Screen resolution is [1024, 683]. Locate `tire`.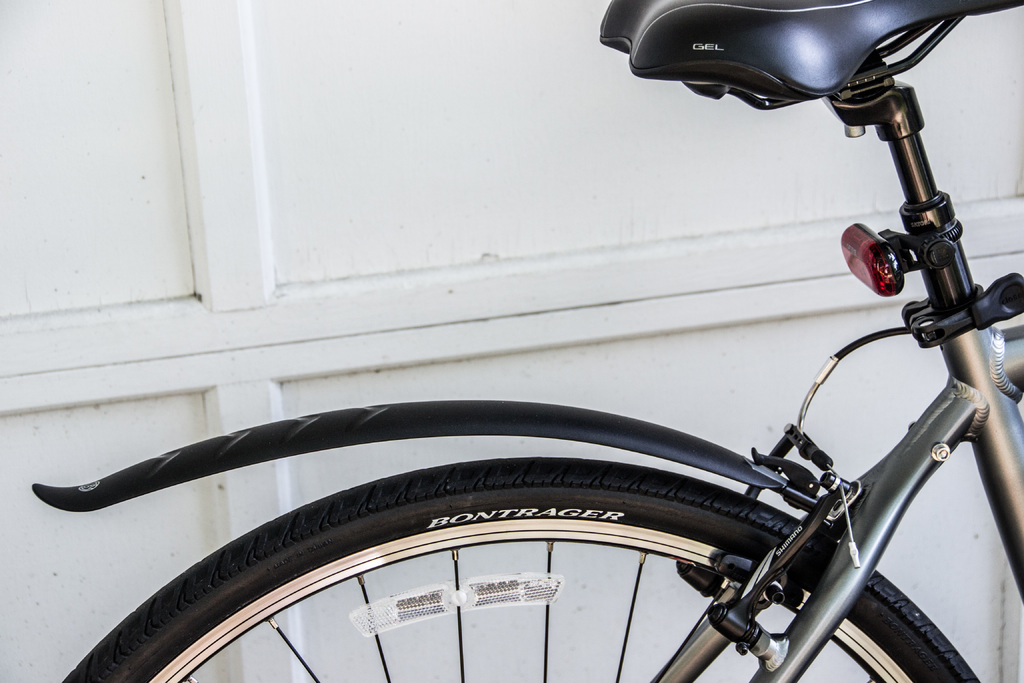
Rect(120, 464, 914, 671).
